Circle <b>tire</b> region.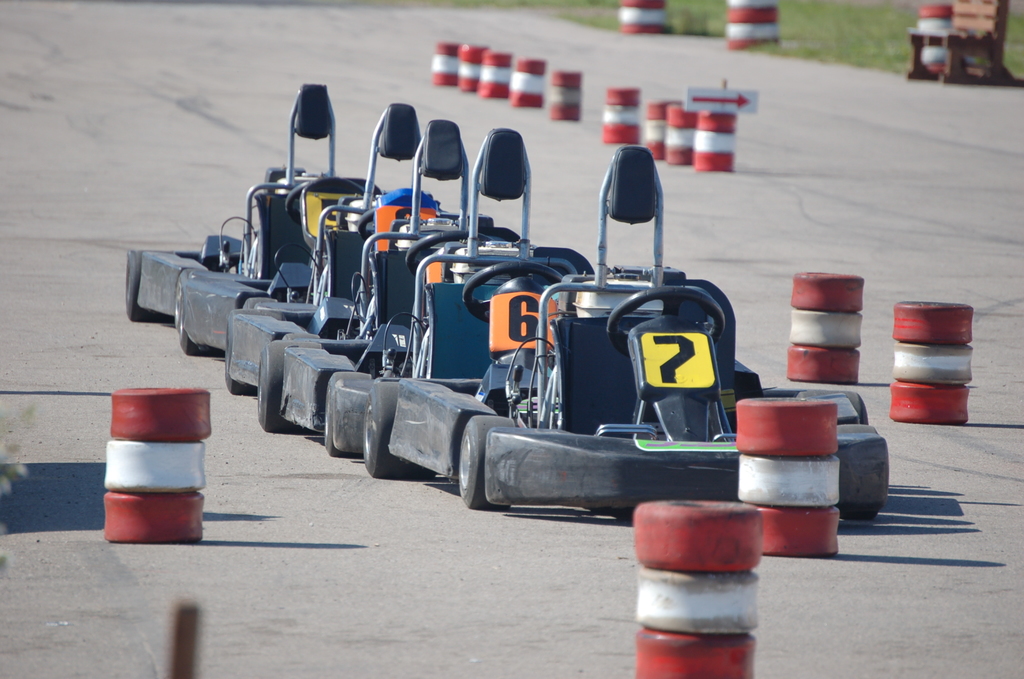
Region: 517:56:546:72.
